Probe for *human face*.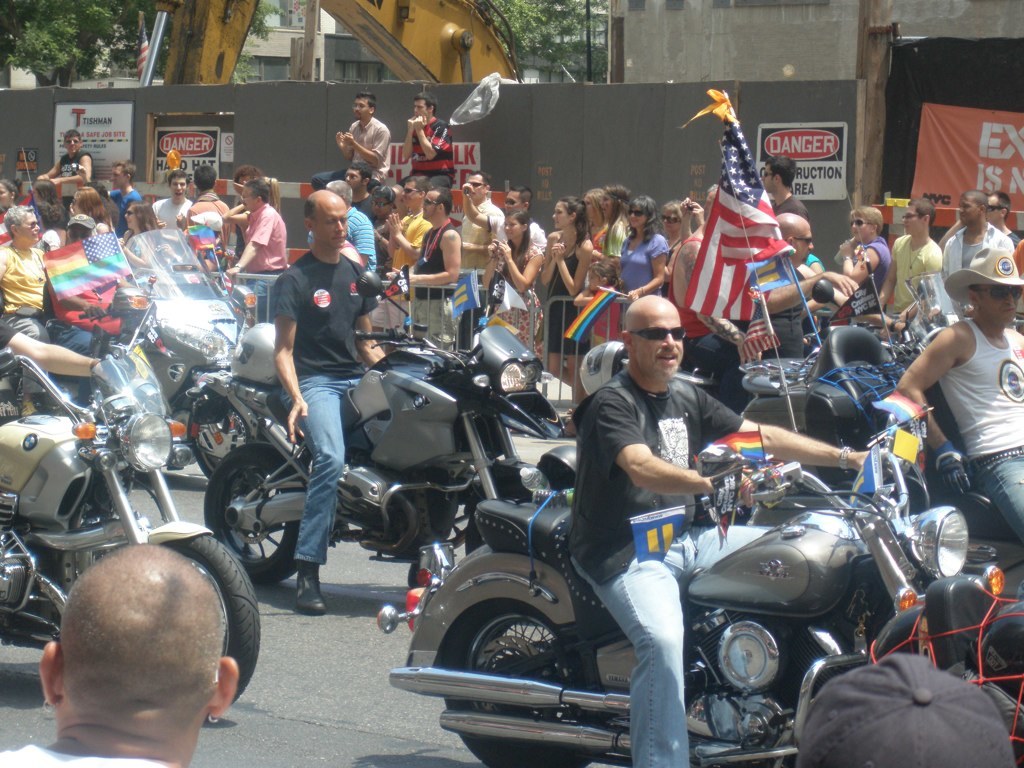
Probe result: [19, 212, 39, 242].
